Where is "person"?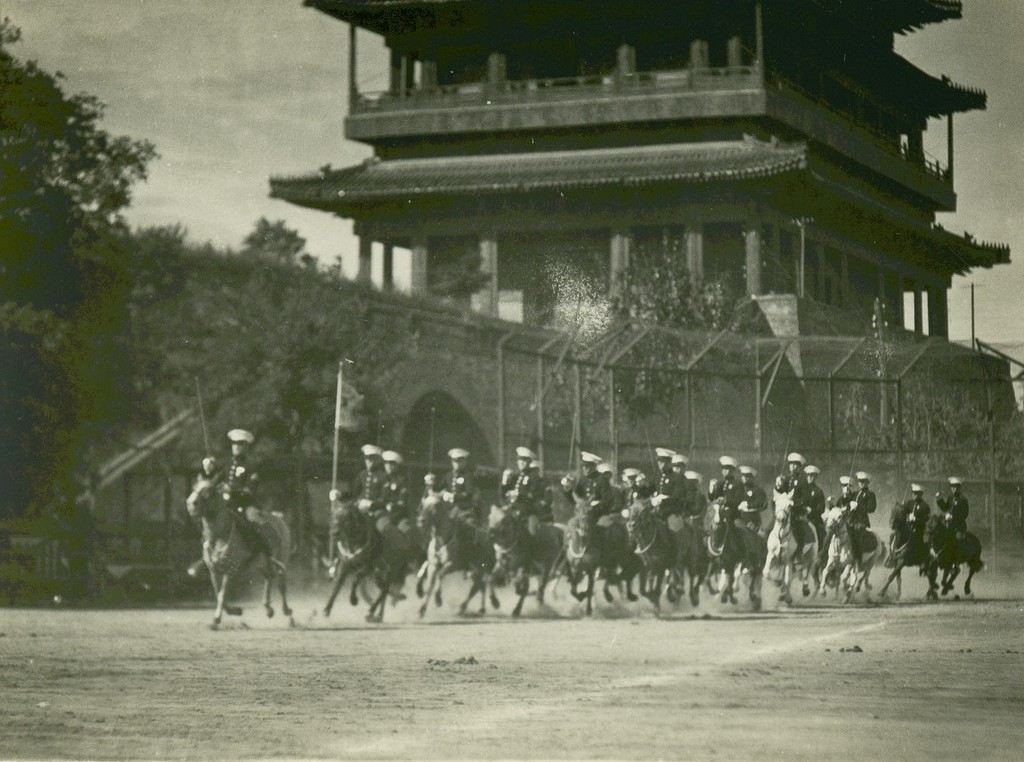
crop(738, 466, 763, 538).
